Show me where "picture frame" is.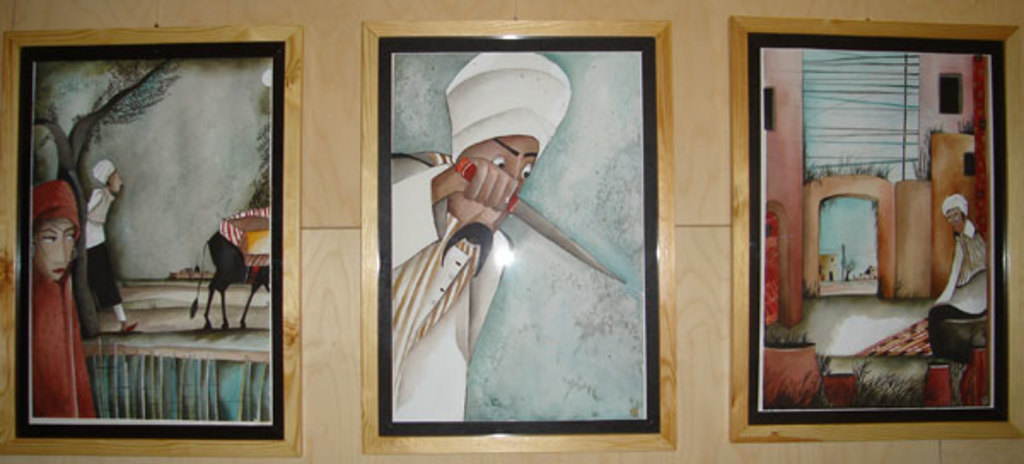
"picture frame" is at select_region(17, 0, 304, 463).
